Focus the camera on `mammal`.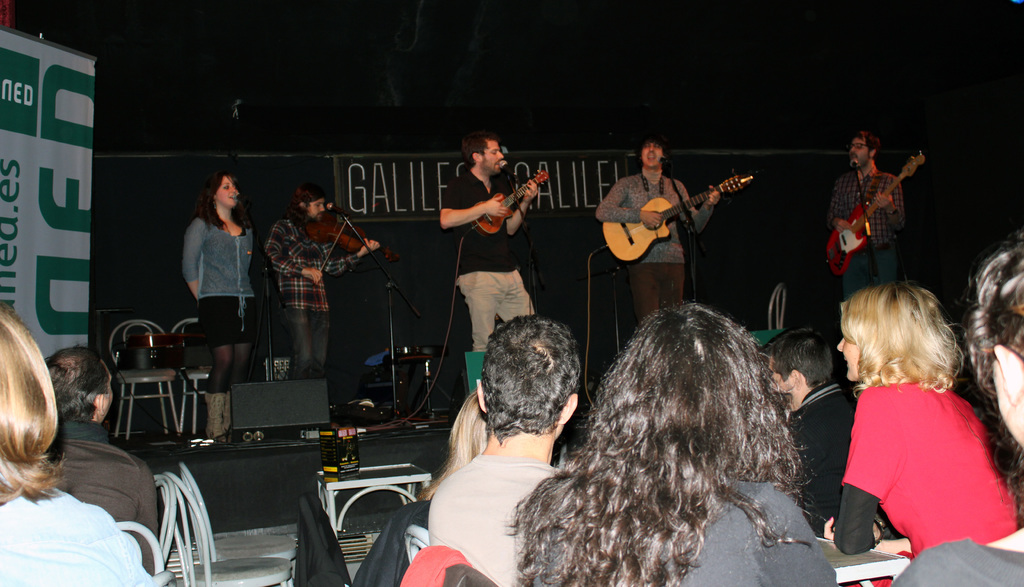
Focus region: pyautogui.locateOnScreen(814, 270, 1009, 568).
